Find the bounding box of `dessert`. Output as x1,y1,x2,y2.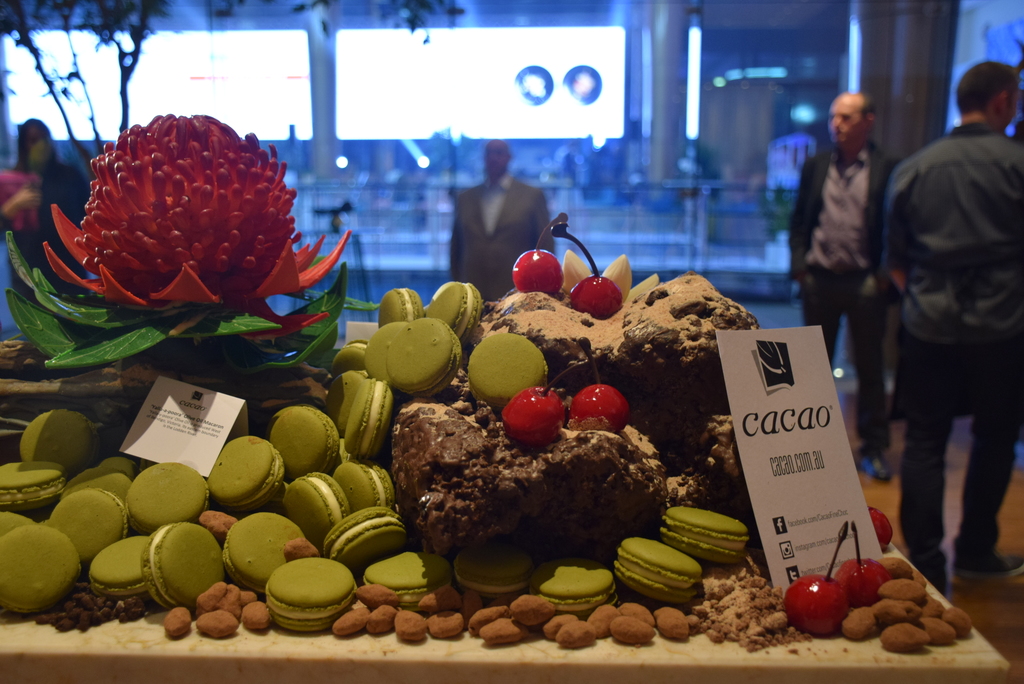
12,111,360,369.
